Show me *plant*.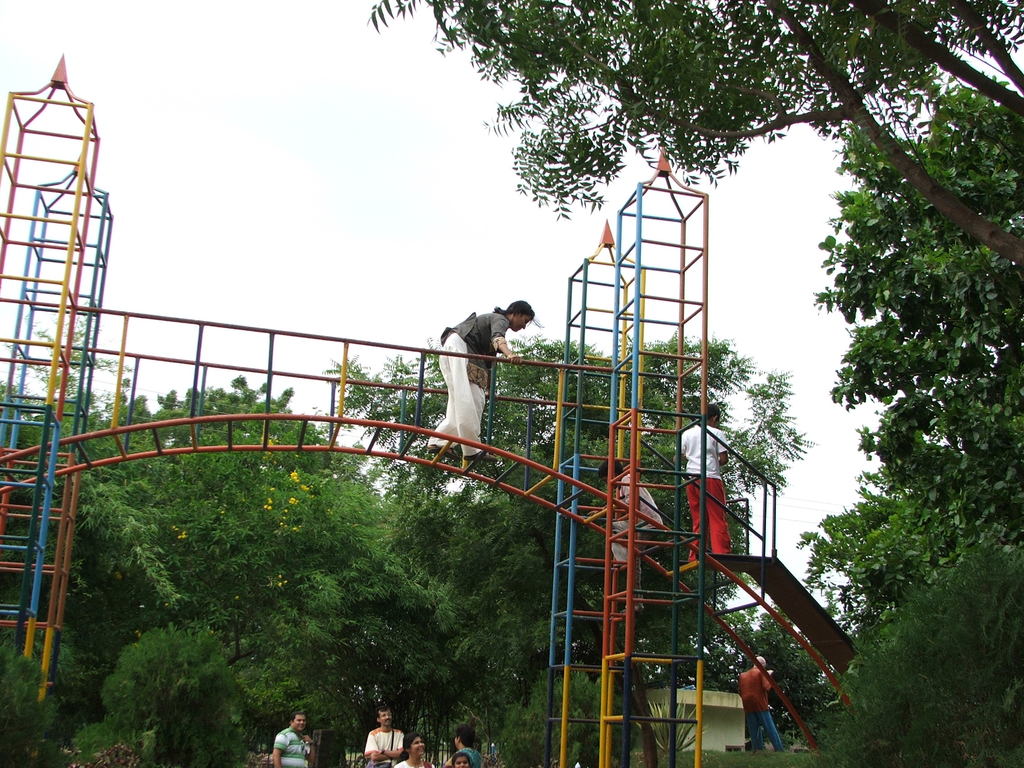
*plant* is here: rect(0, 627, 91, 767).
